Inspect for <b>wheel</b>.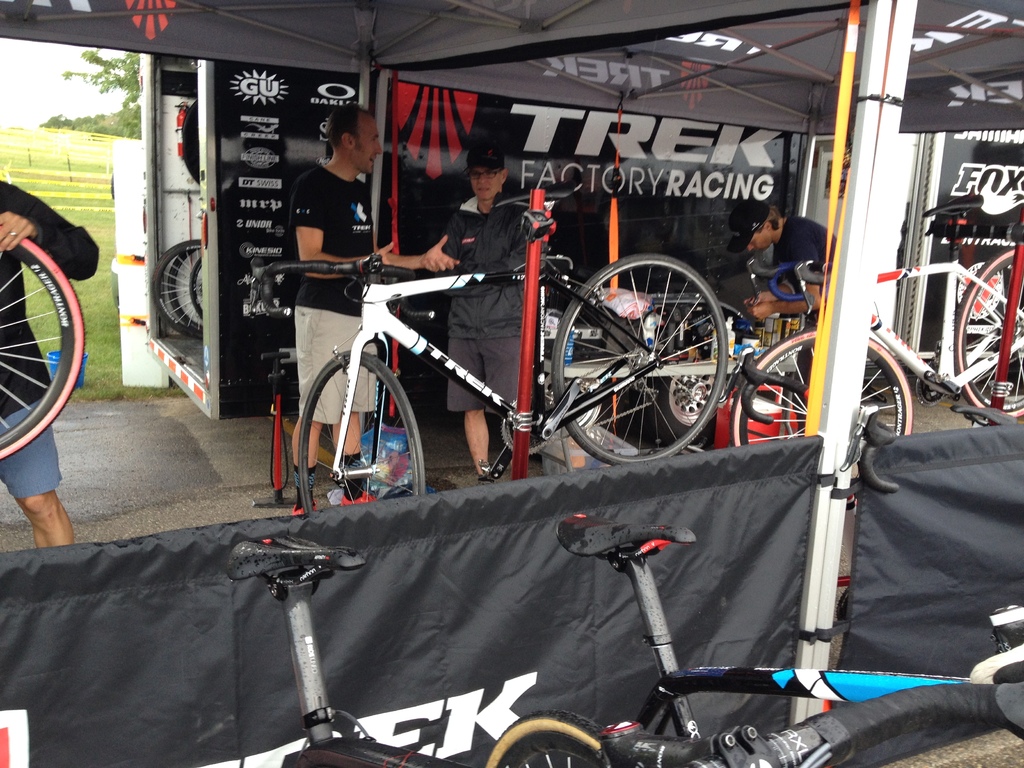
Inspection: bbox(171, 250, 198, 331).
